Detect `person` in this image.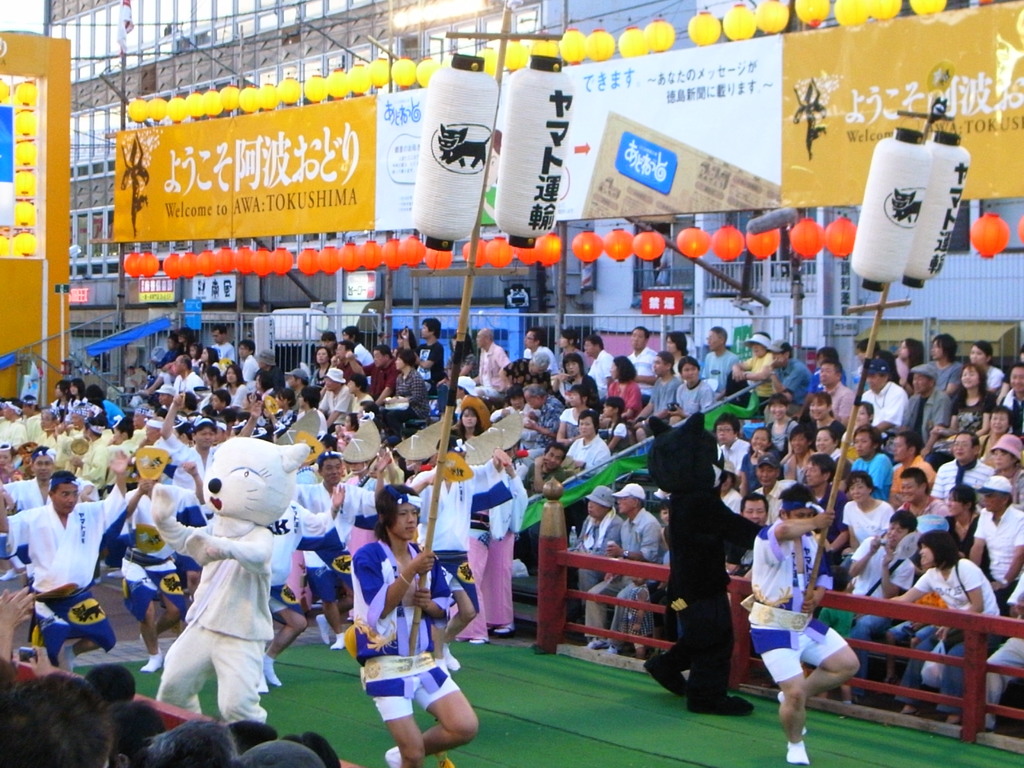
Detection: [left=475, top=319, right=508, bottom=405].
